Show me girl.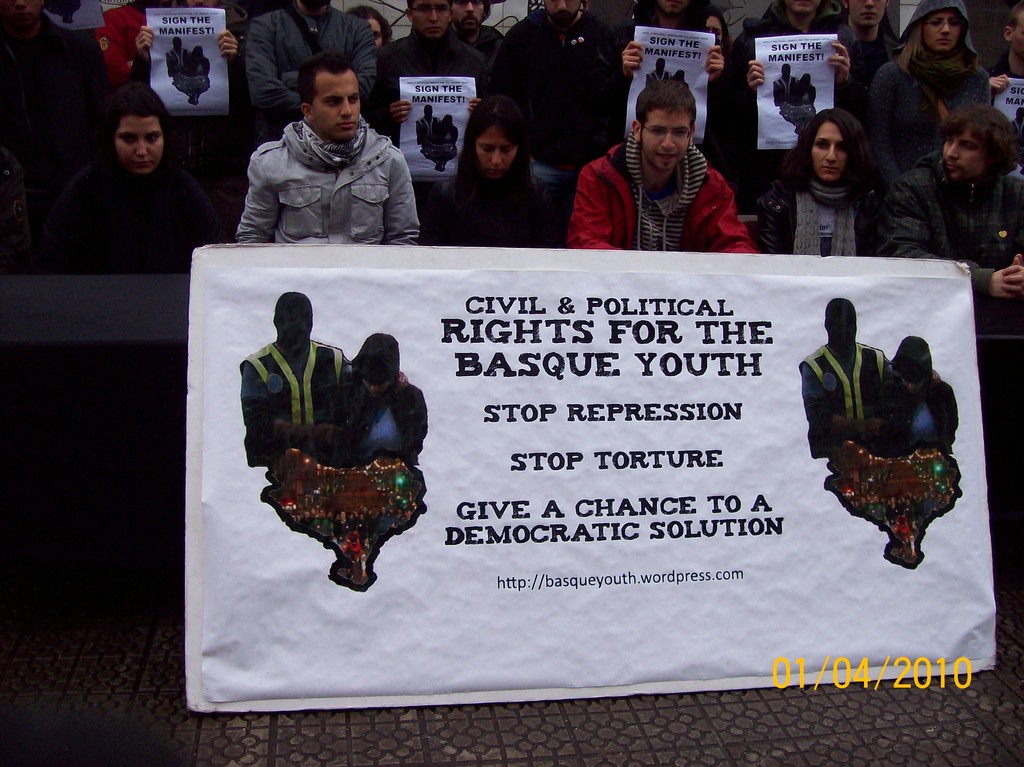
girl is here: (x1=43, y1=77, x2=222, y2=291).
